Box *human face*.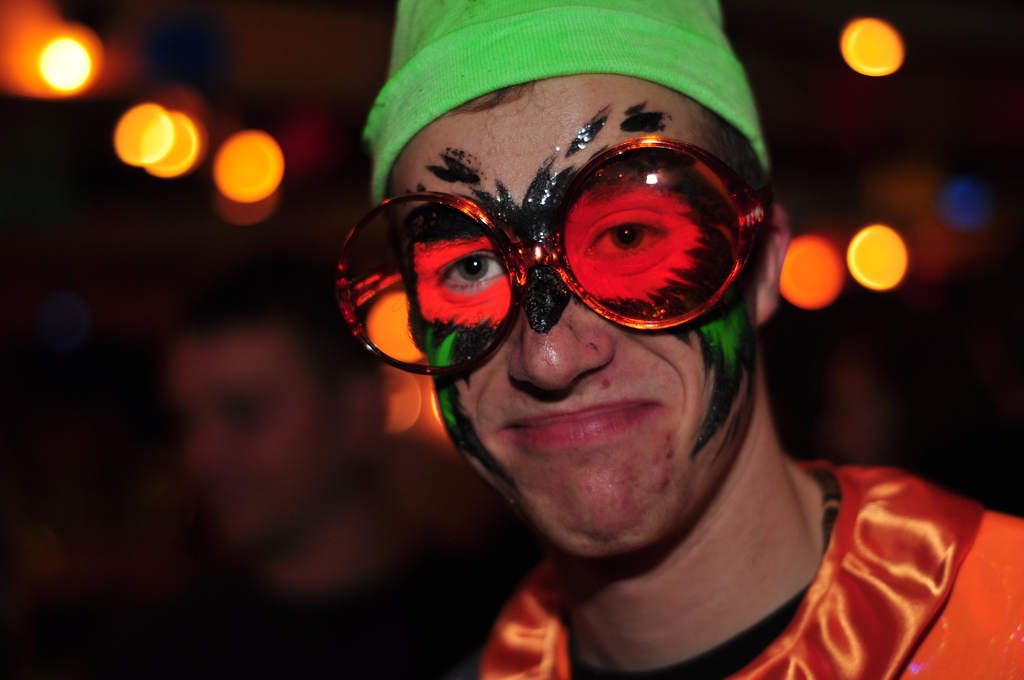
383 63 762 556.
